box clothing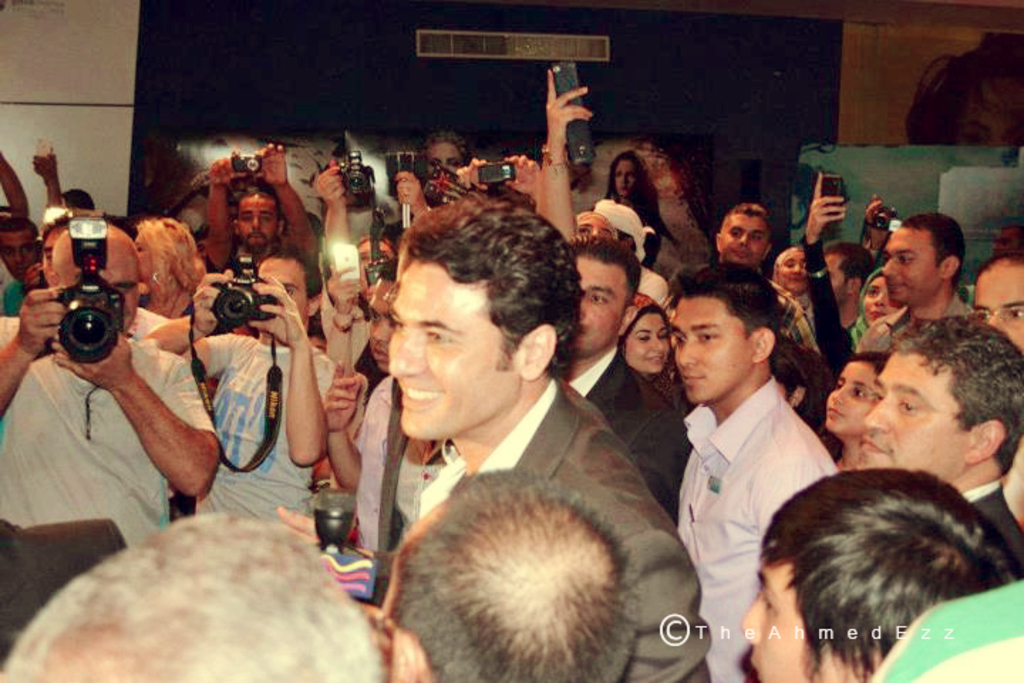
317:283:373:363
